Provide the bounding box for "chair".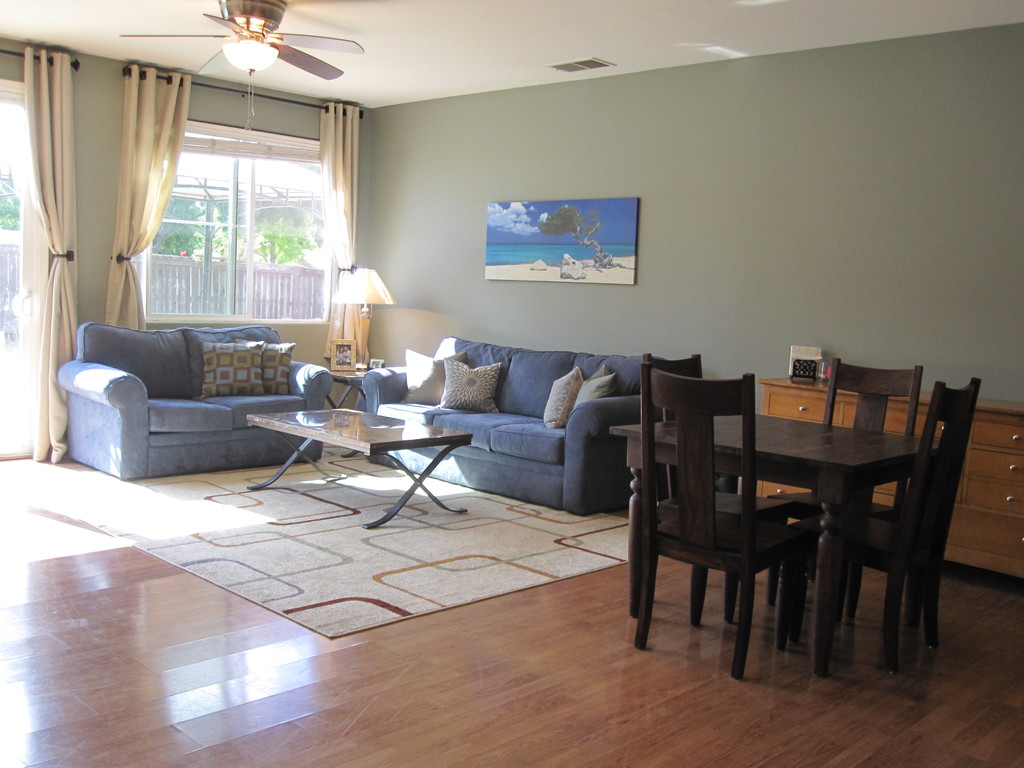
[629, 352, 738, 623].
